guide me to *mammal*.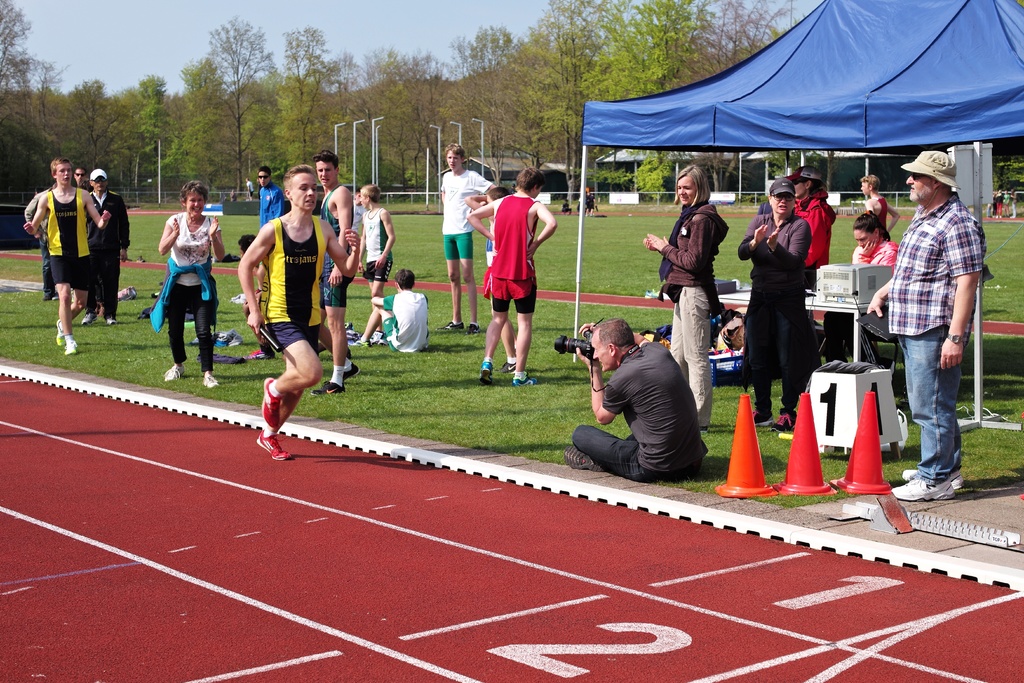
Guidance: rect(72, 169, 86, 188).
